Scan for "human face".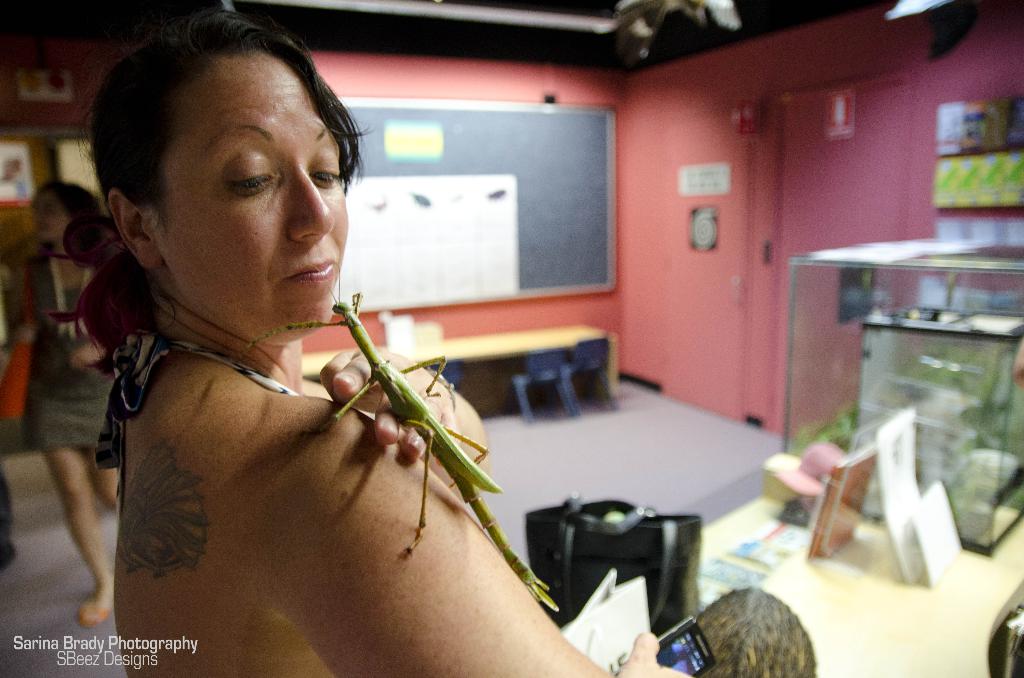
Scan result: pyautogui.locateOnScreen(163, 56, 346, 343).
